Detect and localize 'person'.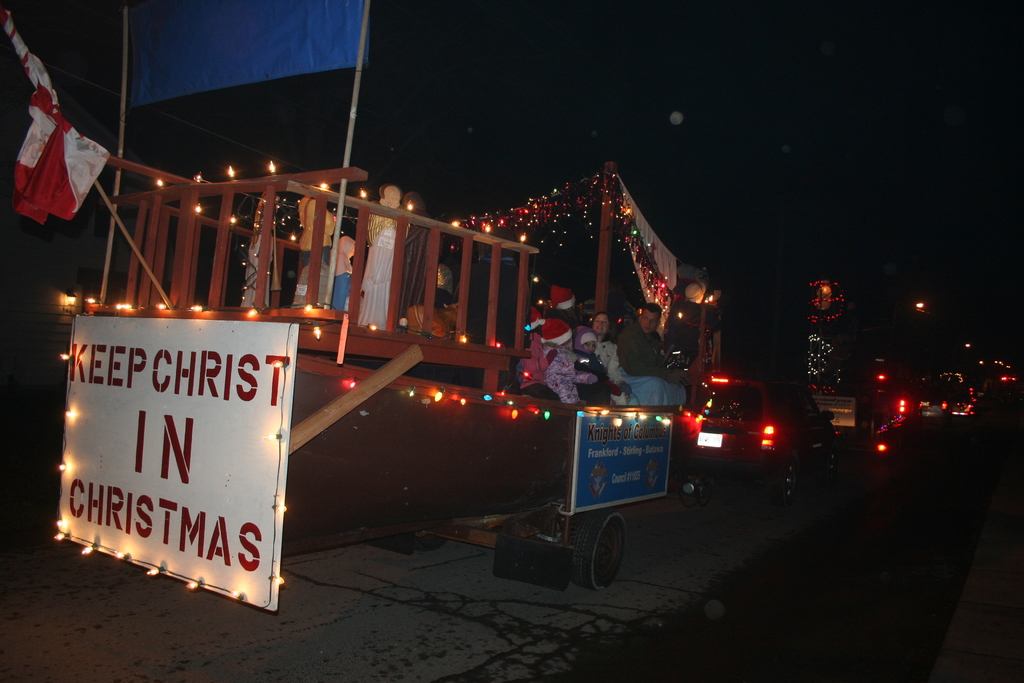
Localized at region(625, 299, 684, 426).
